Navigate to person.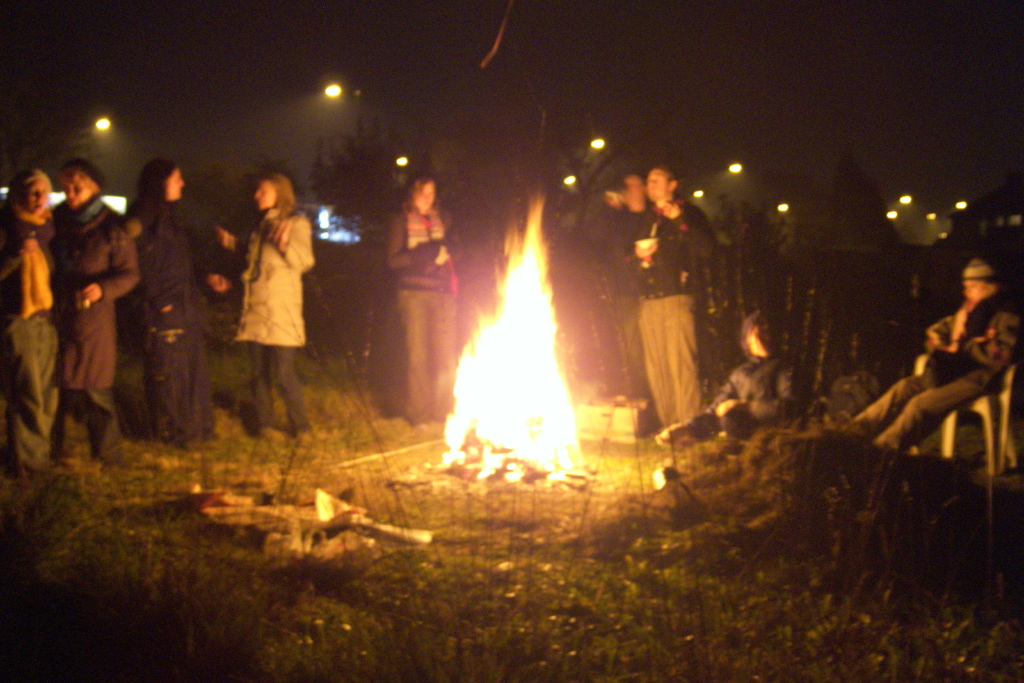
Navigation target: [594, 165, 659, 414].
